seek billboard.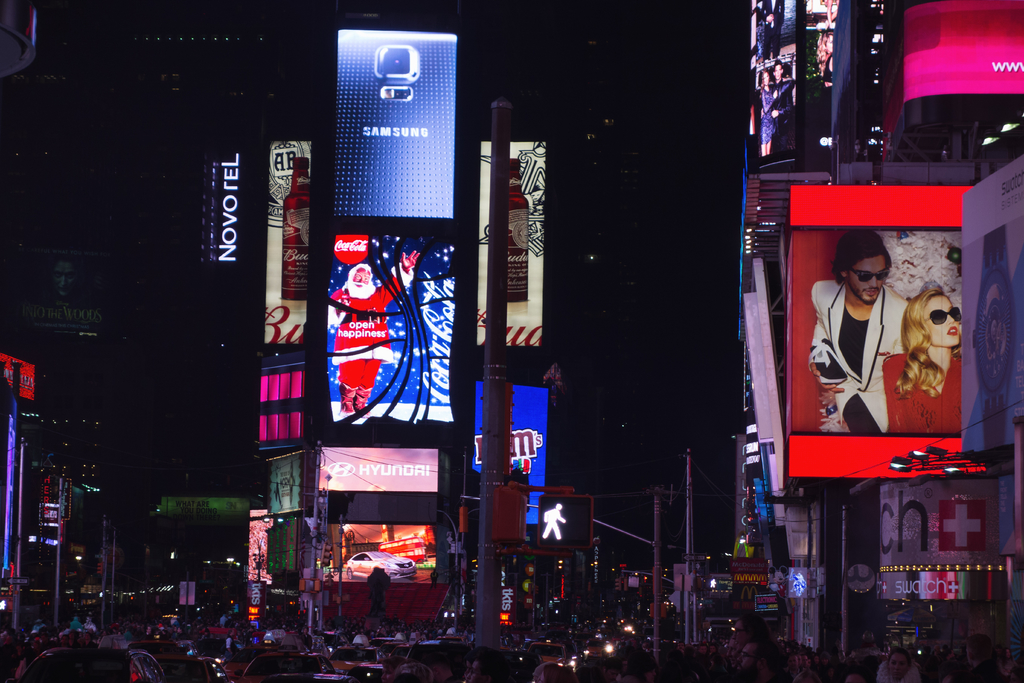
(316, 444, 442, 491).
